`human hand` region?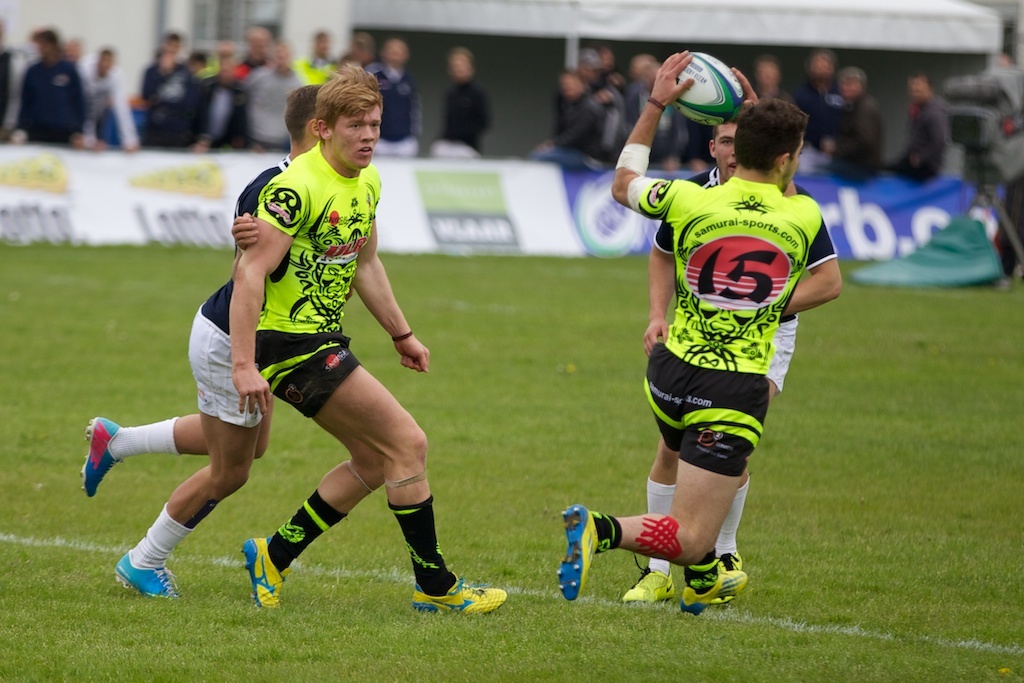
left=656, top=52, right=693, bottom=102
